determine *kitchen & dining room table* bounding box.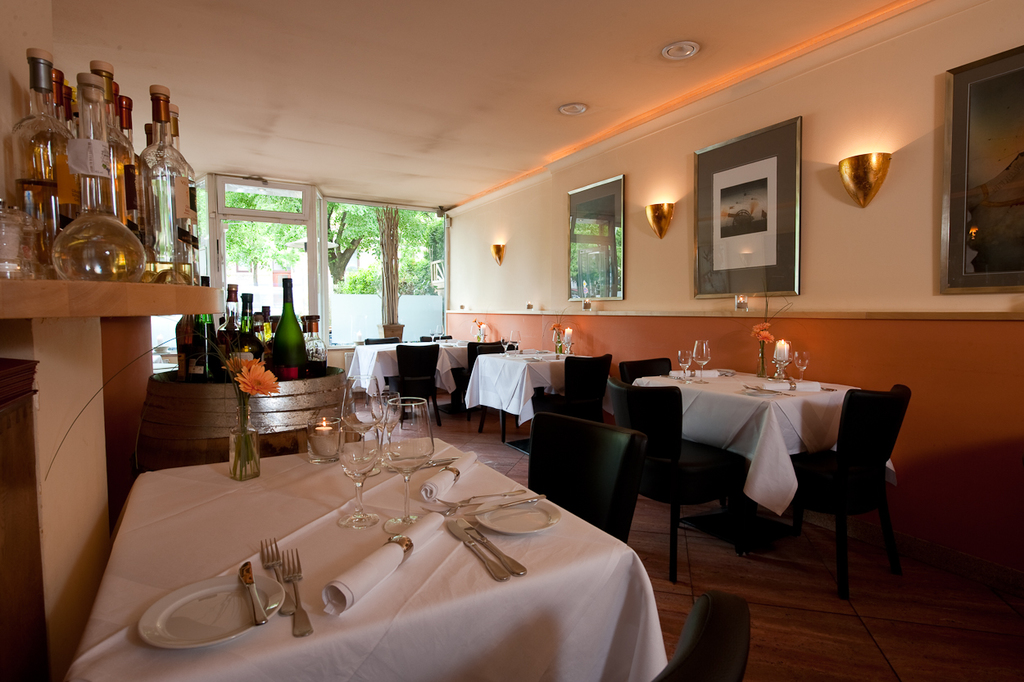
Determined: bbox=[596, 342, 922, 584].
